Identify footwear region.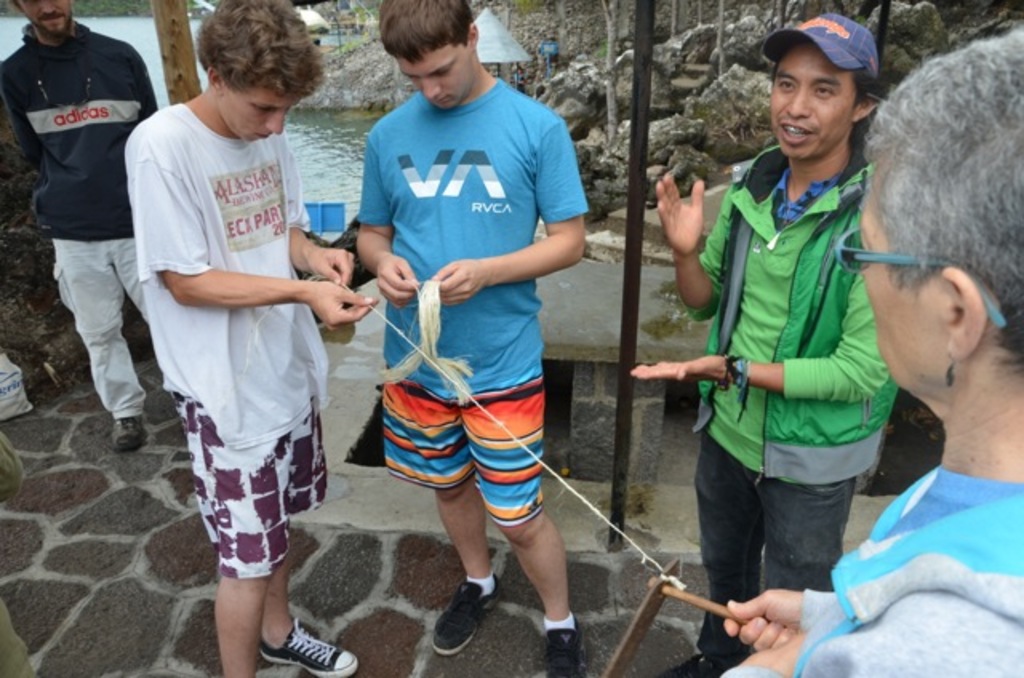
Region: (106, 414, 154, 451).
